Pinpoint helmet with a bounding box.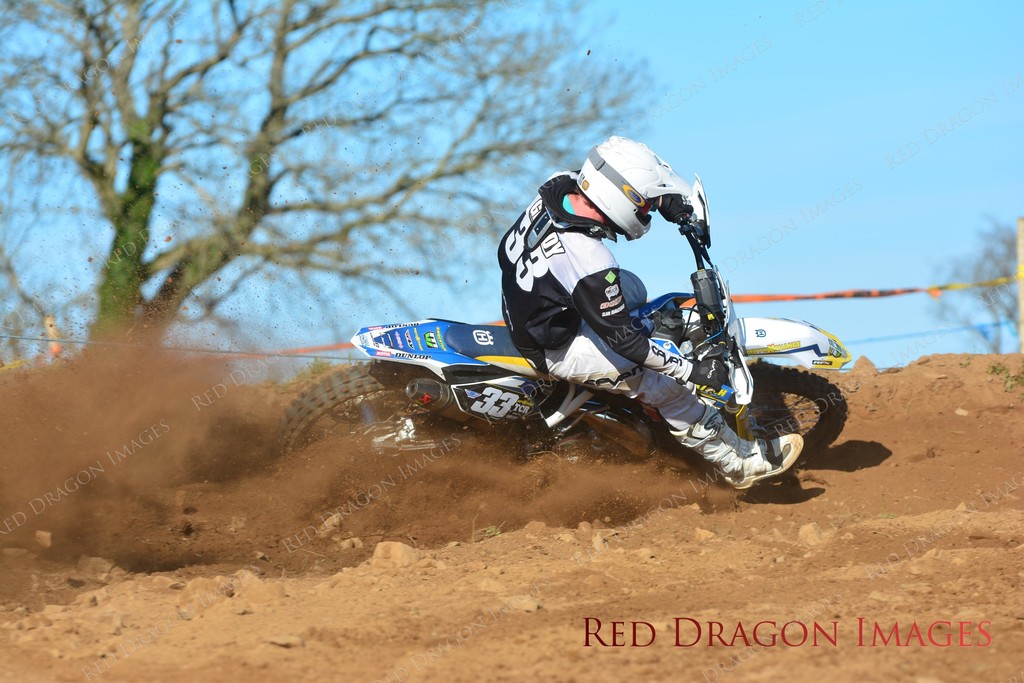
<region>574, 133, 691, 240</region>.
